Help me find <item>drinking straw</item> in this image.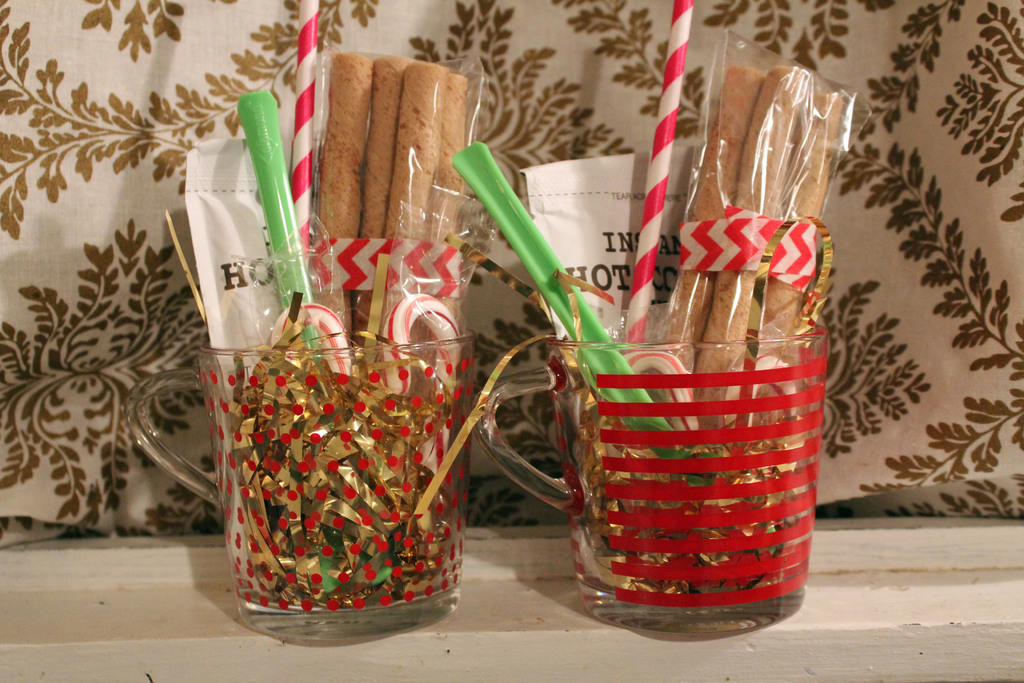
Found it: box=[287, 0, 328, 274].
